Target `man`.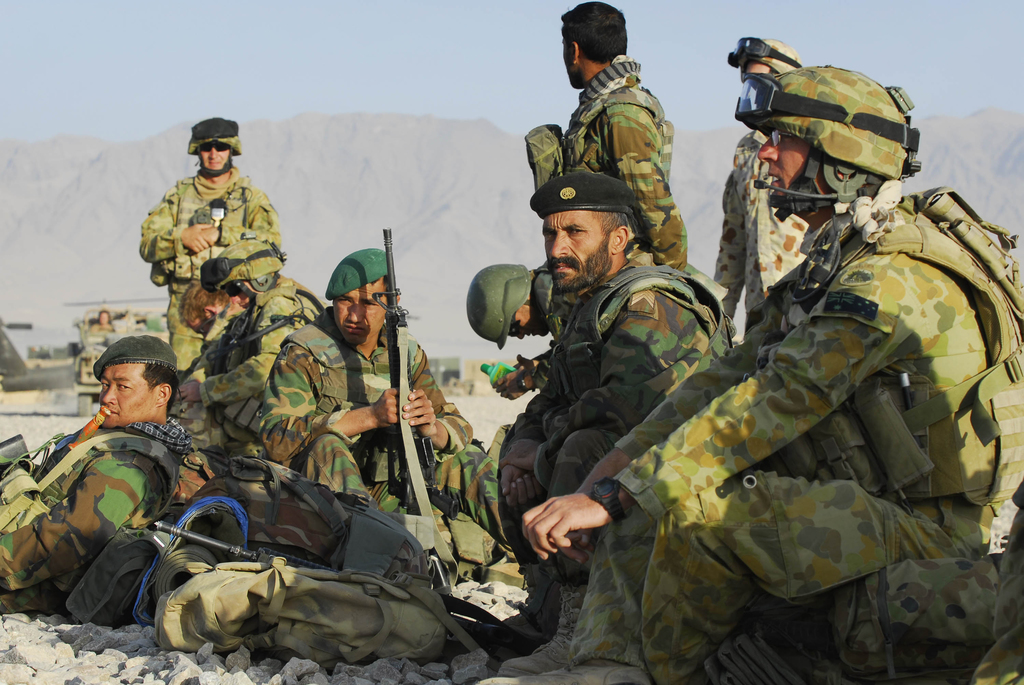
Target region: (252,239,507,573).
